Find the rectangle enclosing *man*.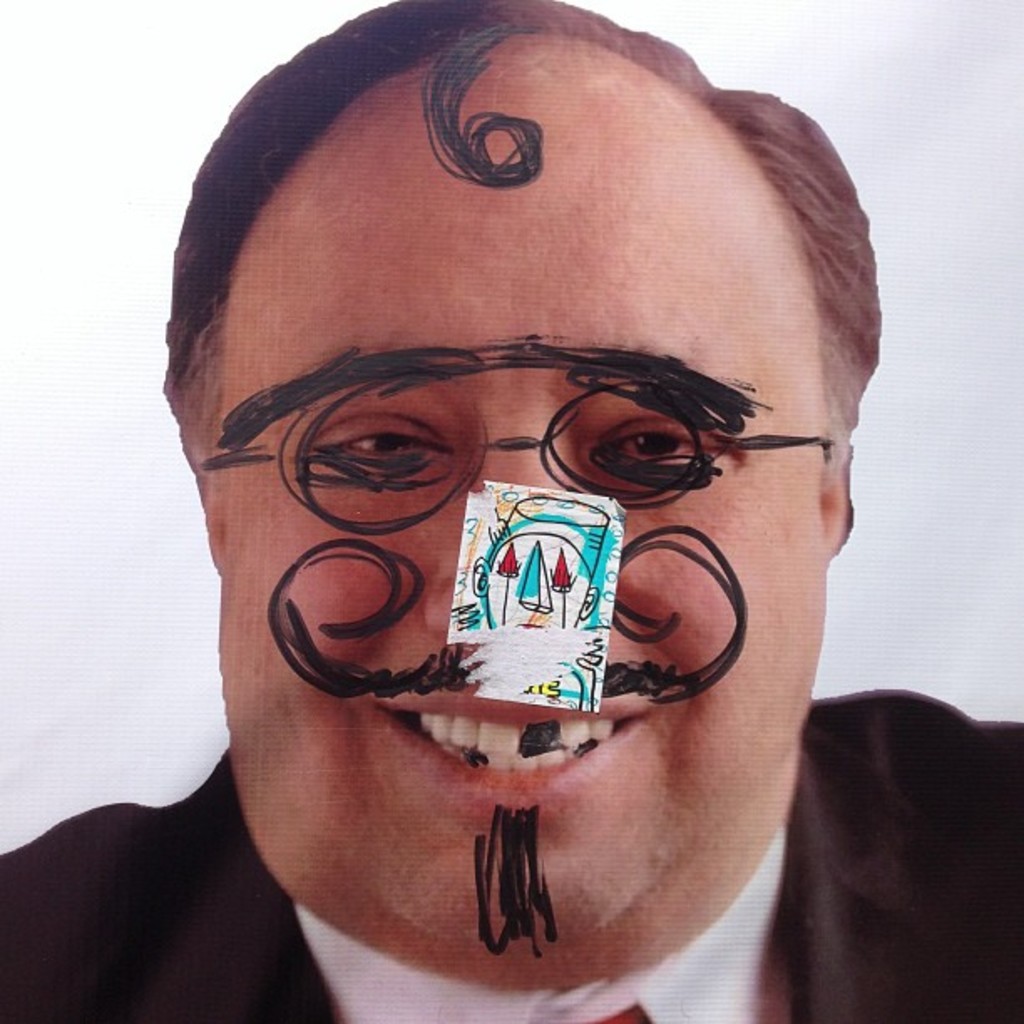
Rect(0, 0, 1022, 1022).
